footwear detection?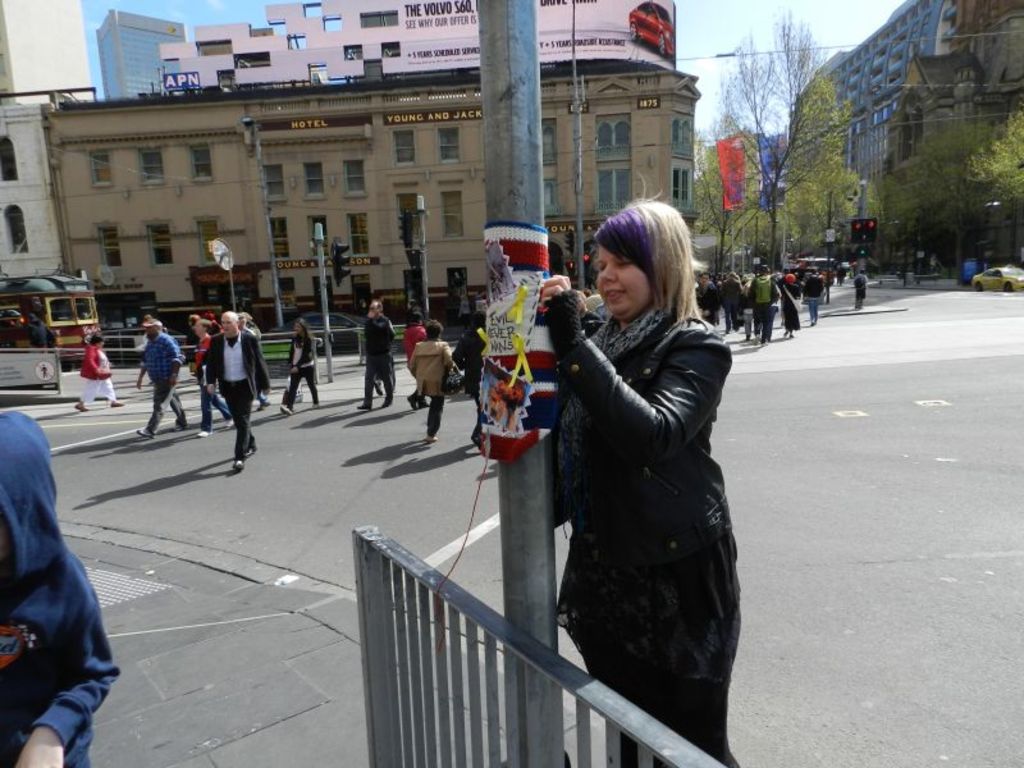
(407, 387, 415, 406)
